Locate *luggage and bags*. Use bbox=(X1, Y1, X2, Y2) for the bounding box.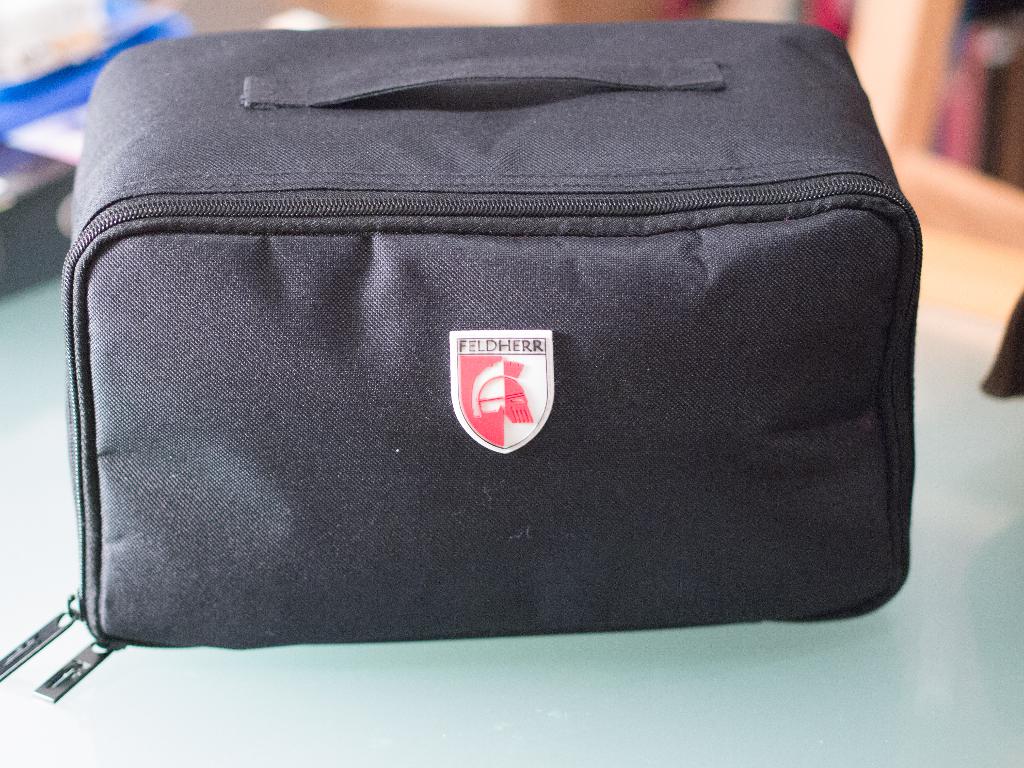
bbox=(48, 31, 924, 654).
